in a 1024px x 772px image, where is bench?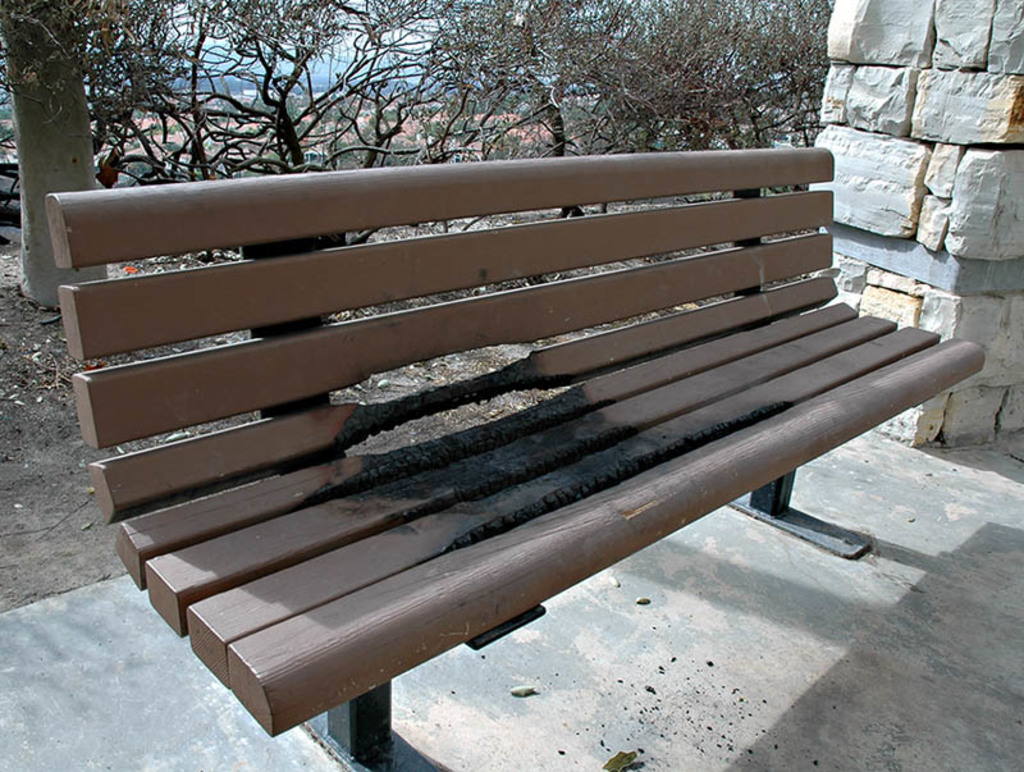
(46, 147, 984, 771).
